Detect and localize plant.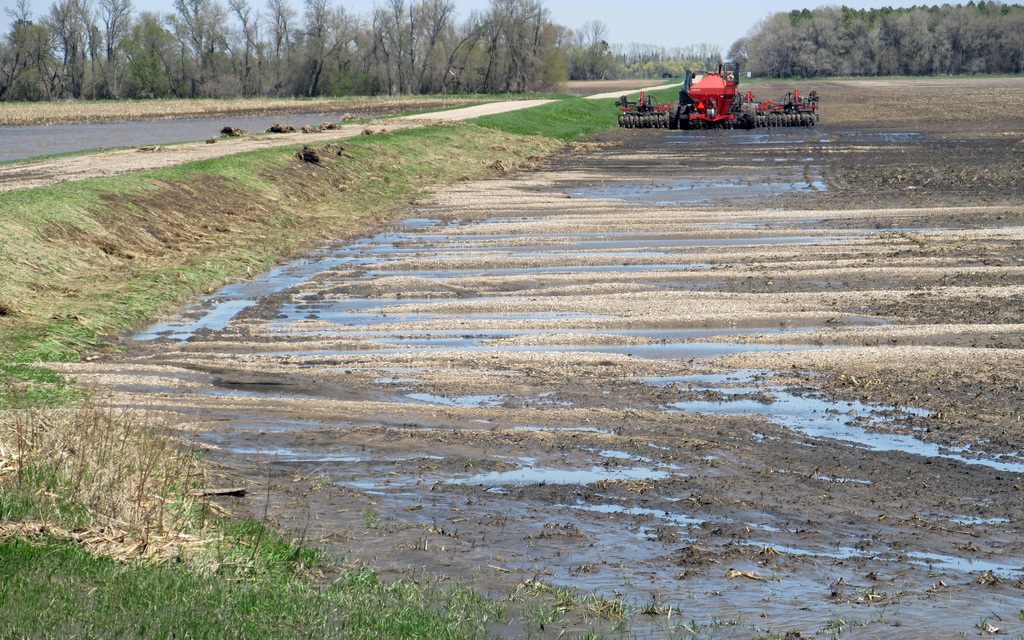
Localized at Rect(596, 589, 630, 639).
